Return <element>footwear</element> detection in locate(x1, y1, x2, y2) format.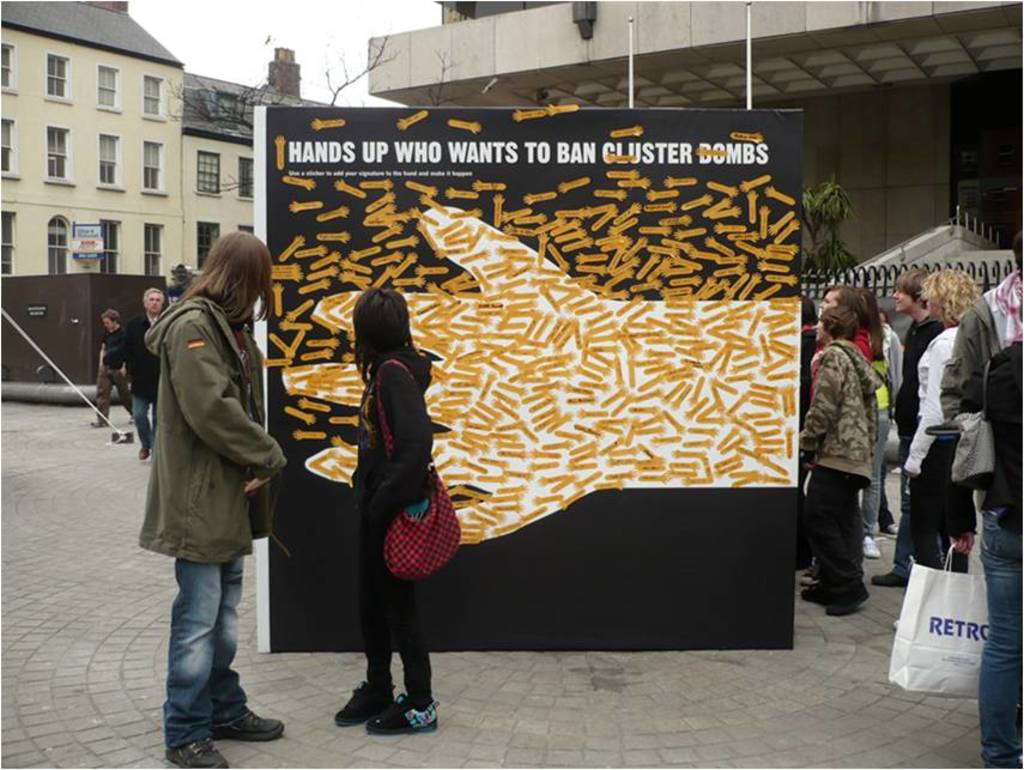
locate(135, 443, 154, 460).
